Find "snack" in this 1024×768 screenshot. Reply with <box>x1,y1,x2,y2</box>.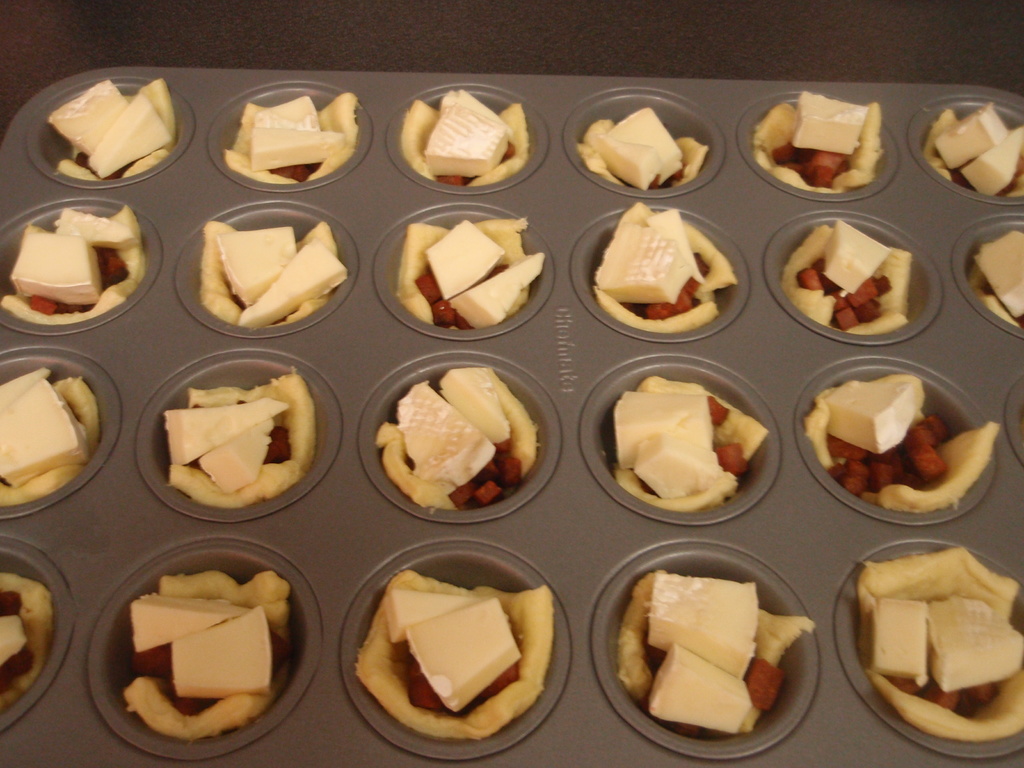
<box>965,226,1023,332</box>.
